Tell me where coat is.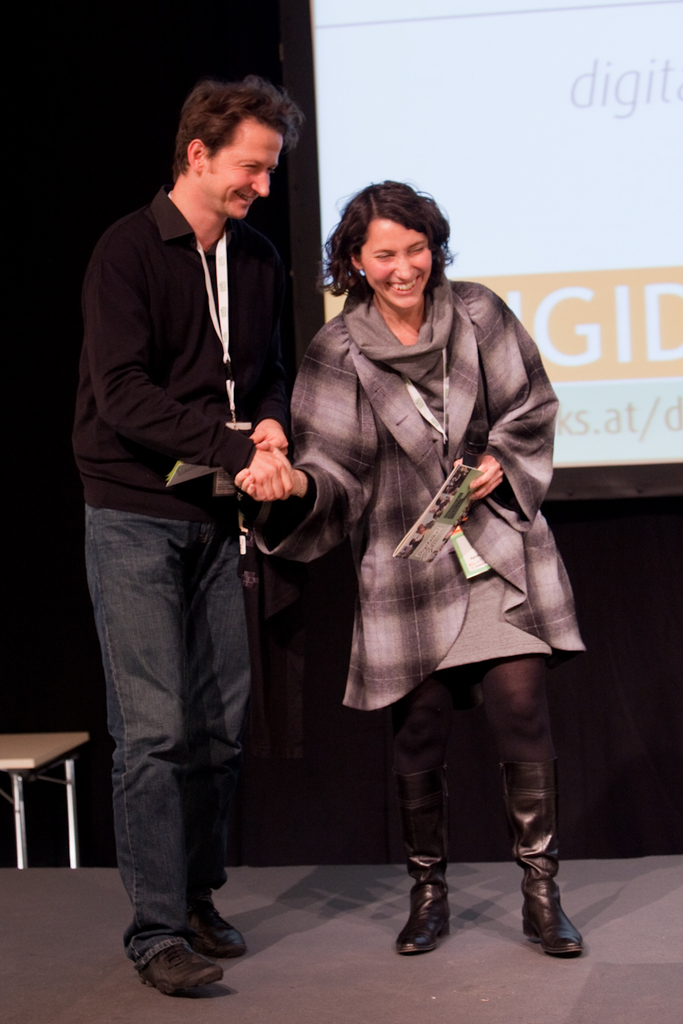
coat is at bbox=(287, 316, 584, 716).
